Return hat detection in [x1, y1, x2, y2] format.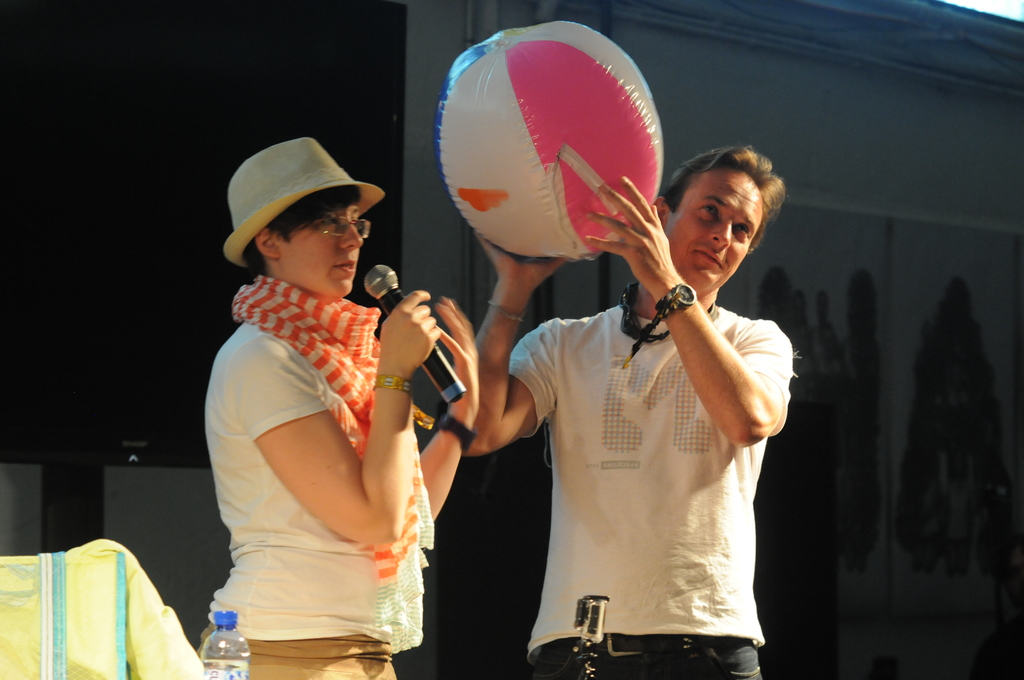
[221, 136, 384, 273].
